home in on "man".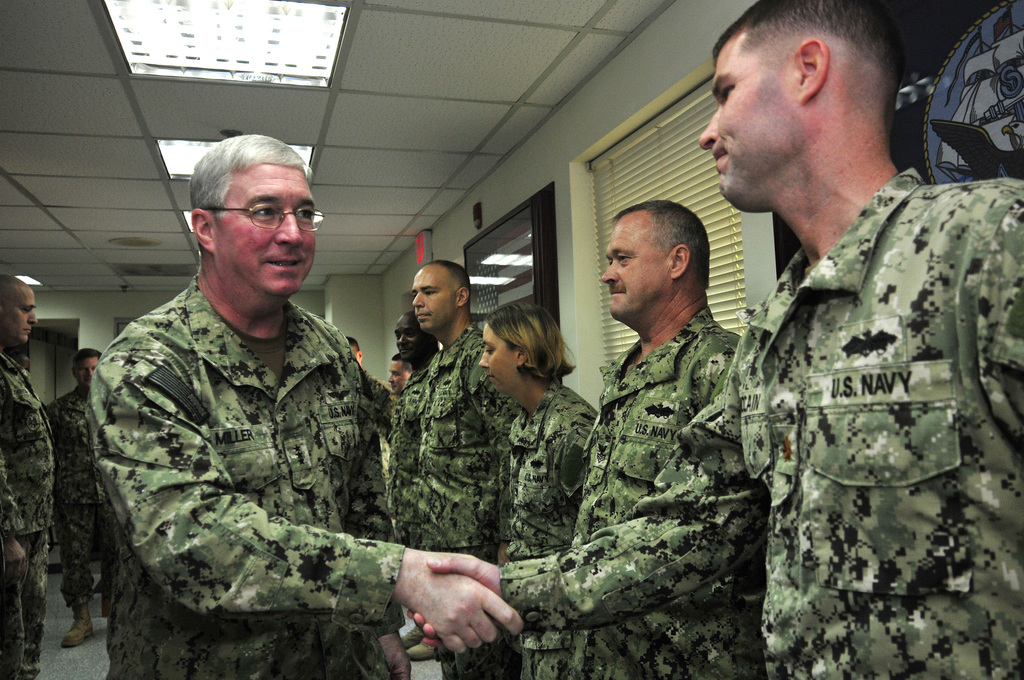
Homed in at (x1=84, y1=131, x2=529, y2=679).
